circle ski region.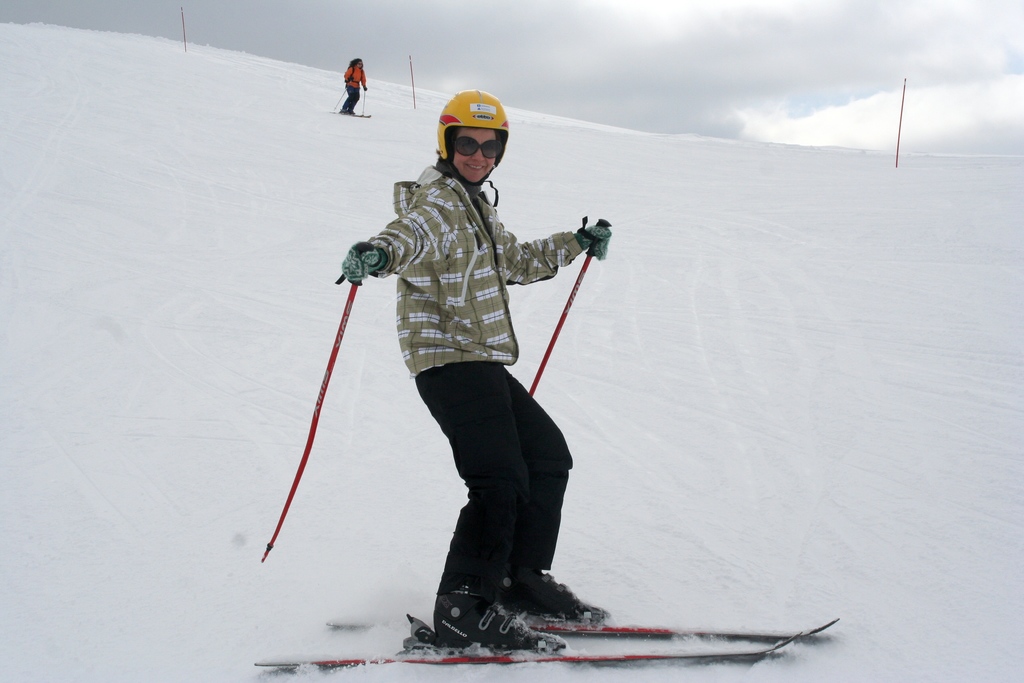
Region: l=245, t=621, r=822, b=670.
